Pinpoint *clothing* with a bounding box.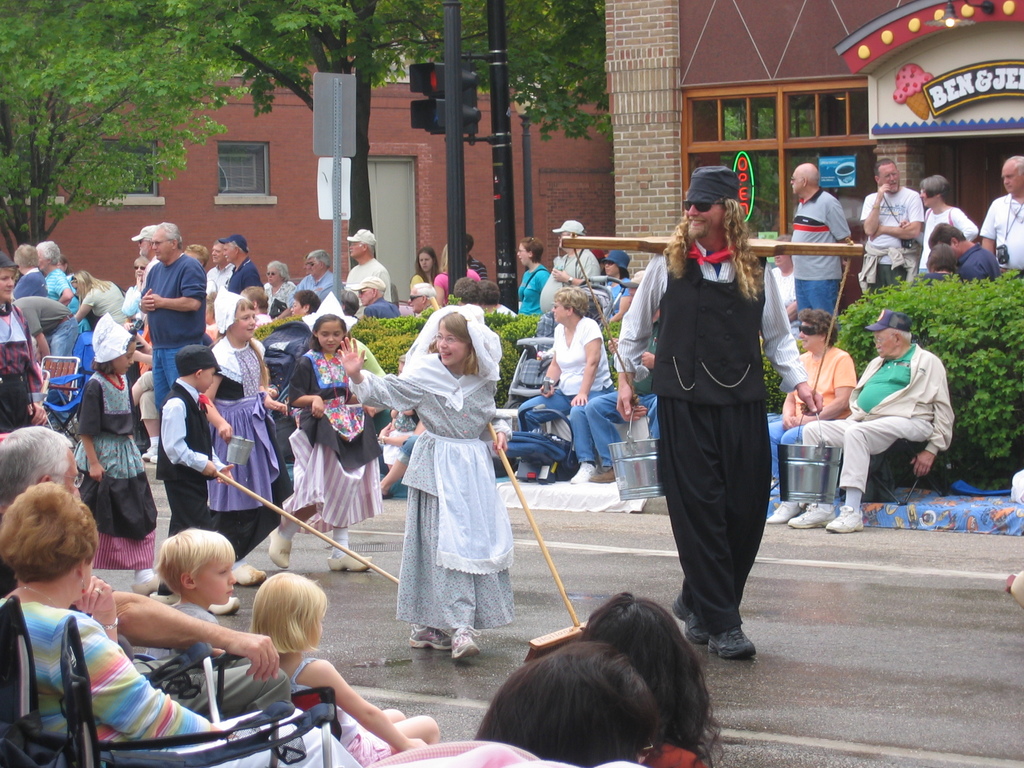
box(274, 349, 385, 546).
